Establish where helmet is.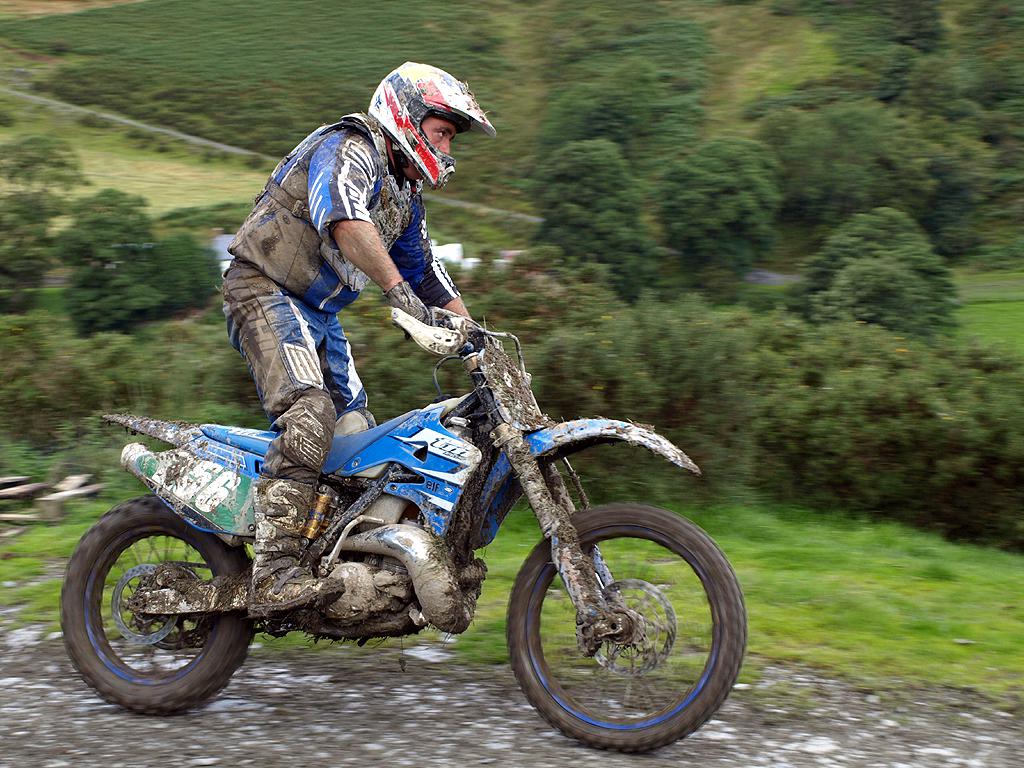
Established at 366,58,498,190.
